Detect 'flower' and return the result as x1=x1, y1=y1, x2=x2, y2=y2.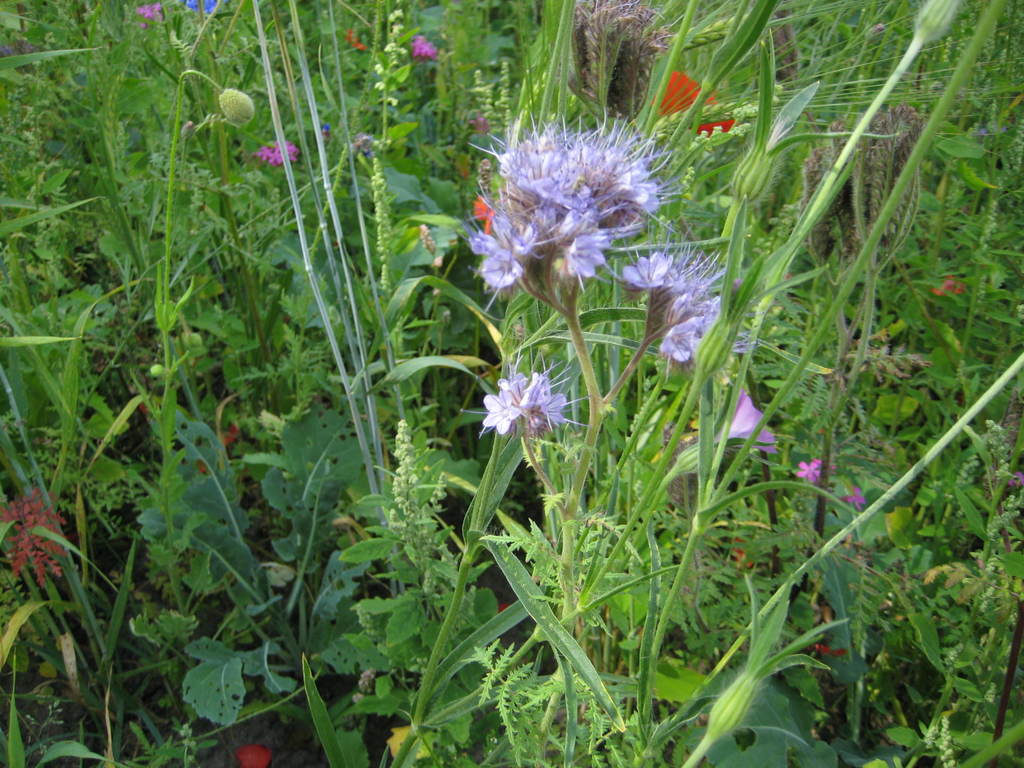
x1=255, y1=134, x2=293, y2=166.
